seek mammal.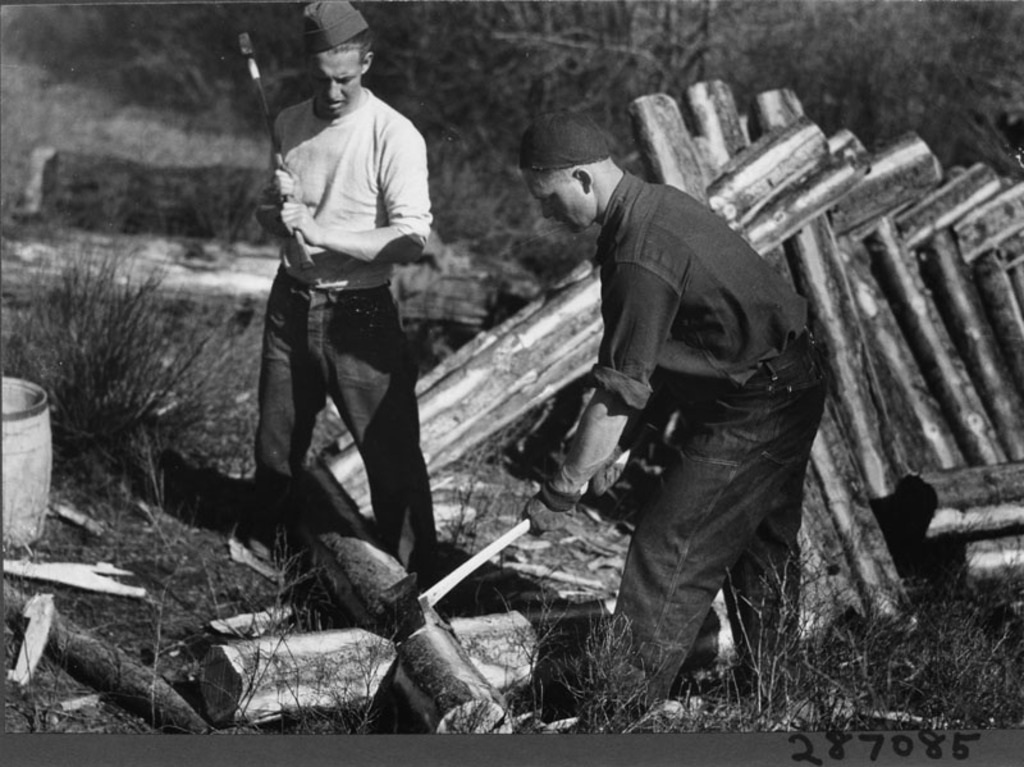
[x1=516, y1=128, x2=849, y2=712].
